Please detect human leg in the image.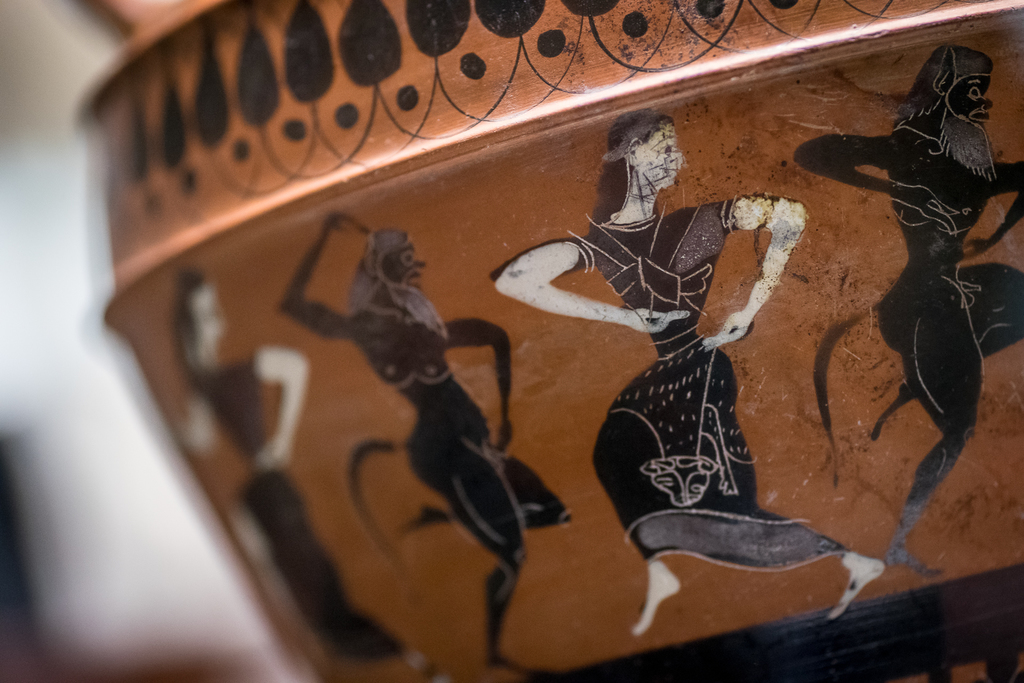
select_region(396, 436, 573, 536).
